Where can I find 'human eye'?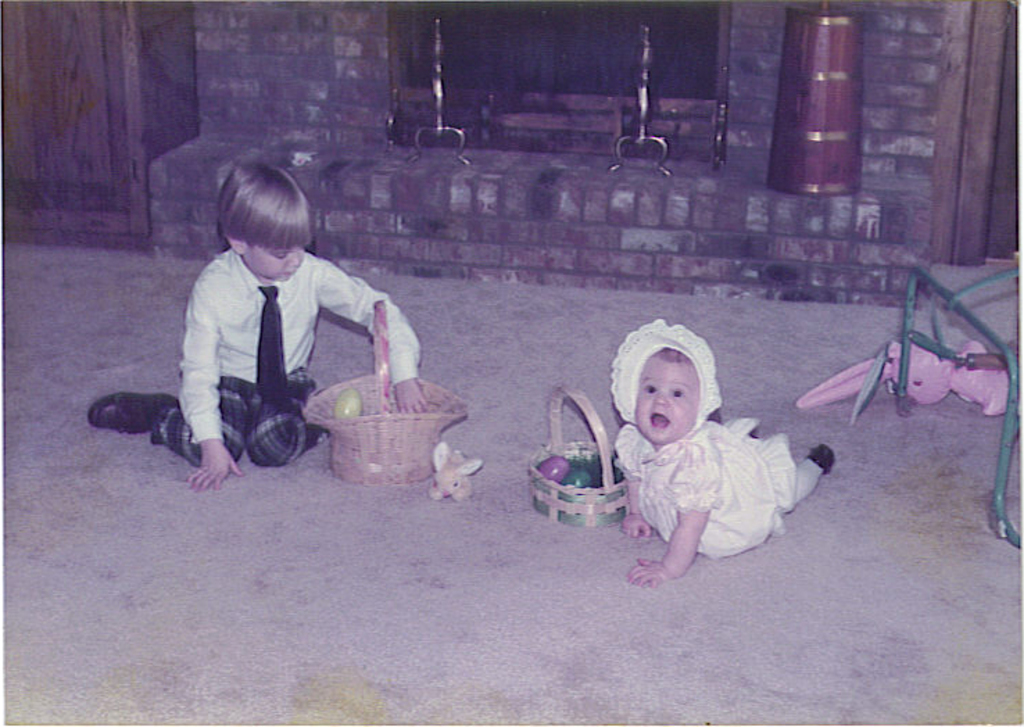
You can find it at [665,387,683,400].
